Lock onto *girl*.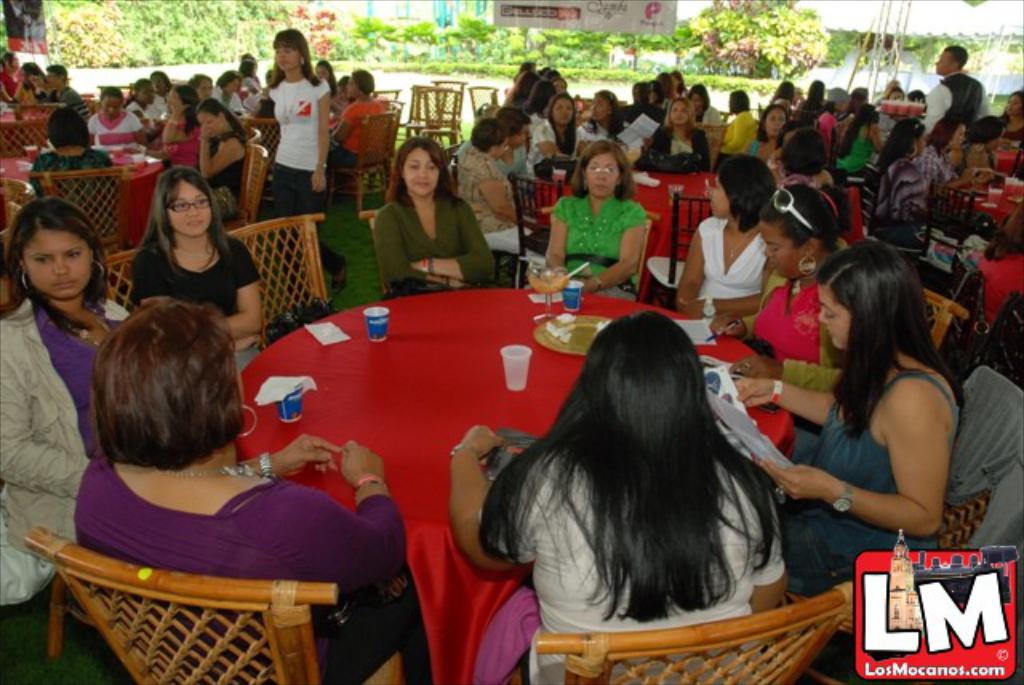
Locked: bbox(208, 98, 246, 222).
